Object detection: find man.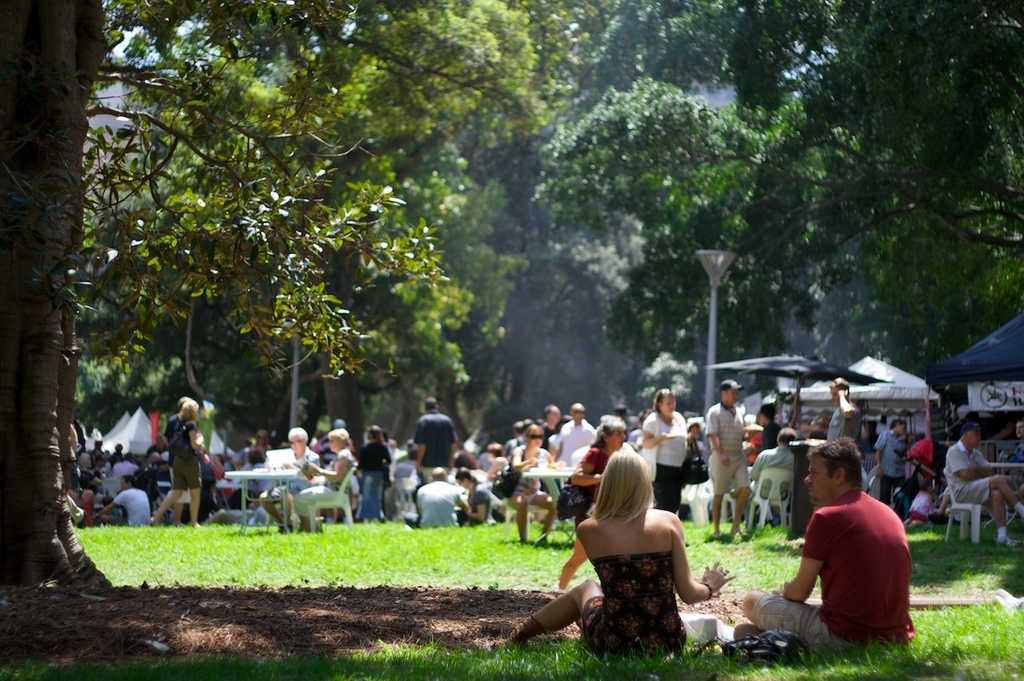
detection(410, 465, 470, 526).
